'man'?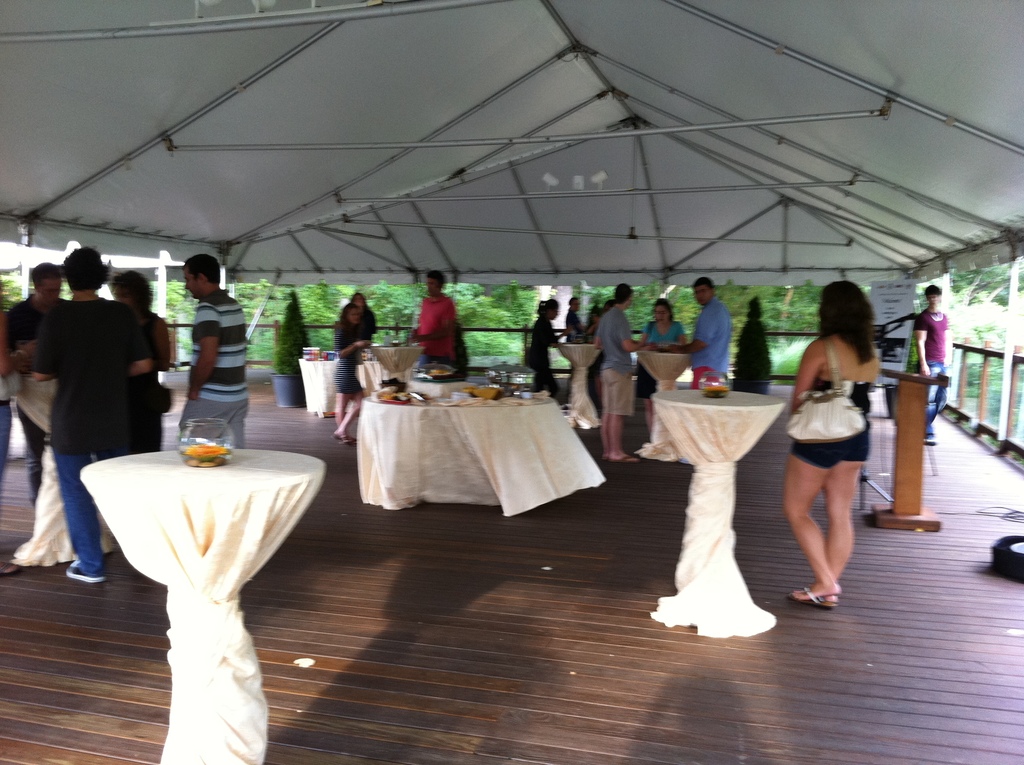
<box>915,280,951,440</box>
